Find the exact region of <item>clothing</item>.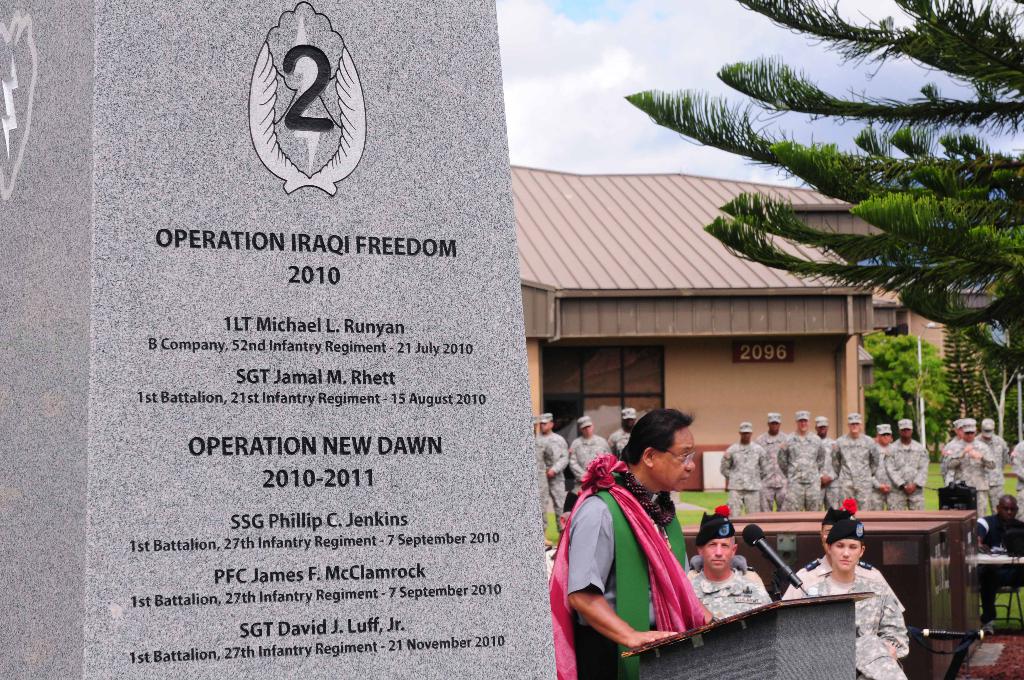
Exact region: (881, 444, 929, 503).
